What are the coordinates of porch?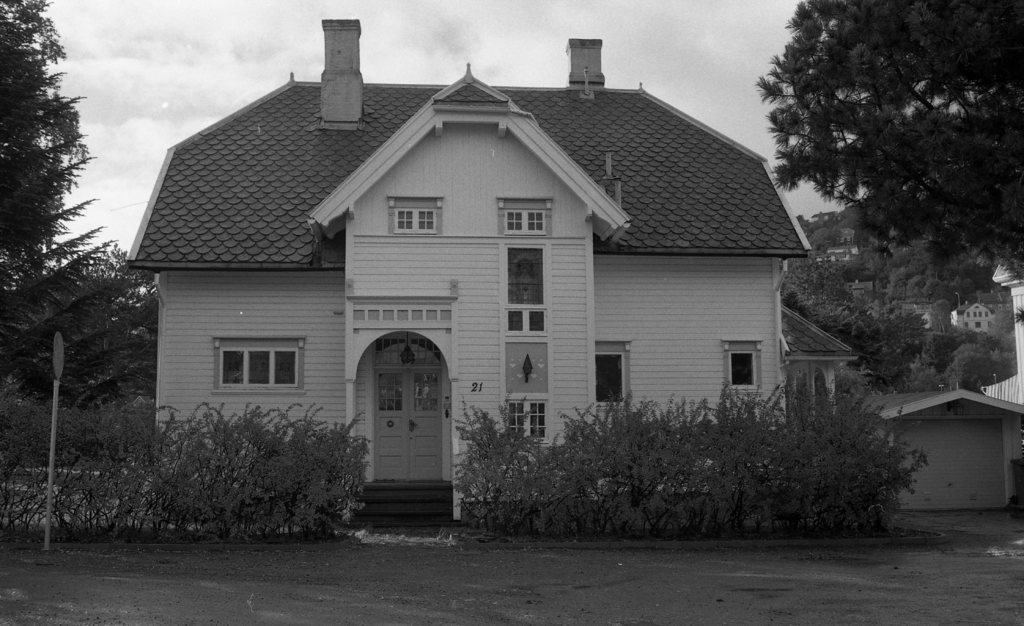
BBox(348, 479, 465, 531).
